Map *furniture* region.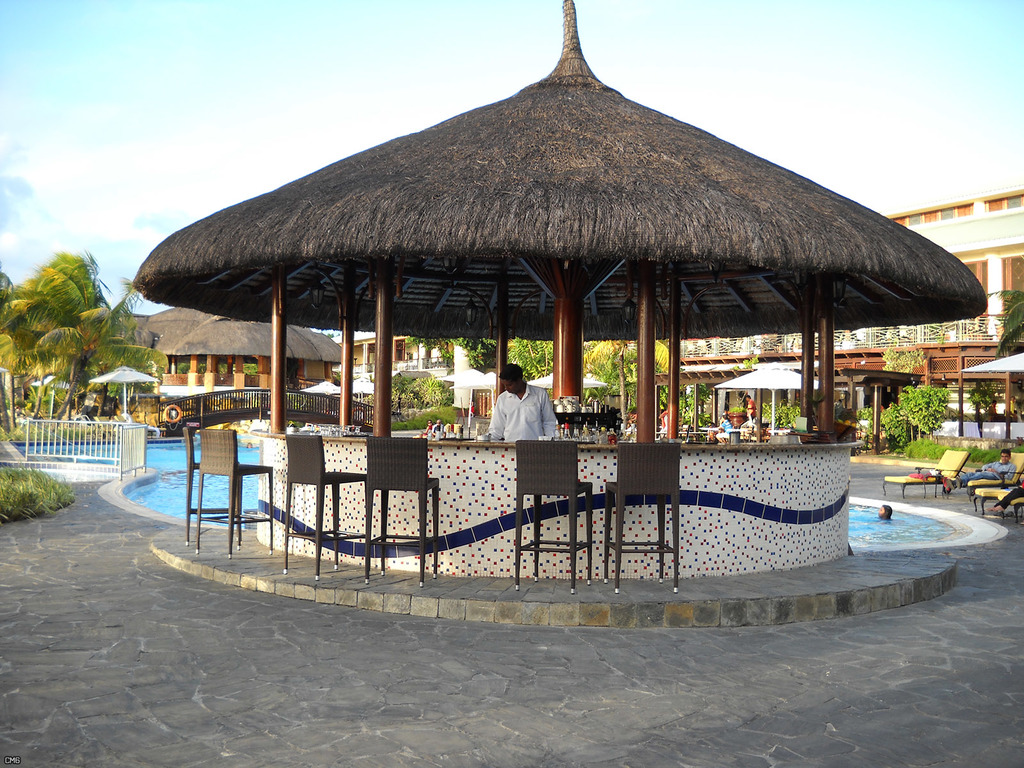
Mapped to [196, 431, 274, 559].
